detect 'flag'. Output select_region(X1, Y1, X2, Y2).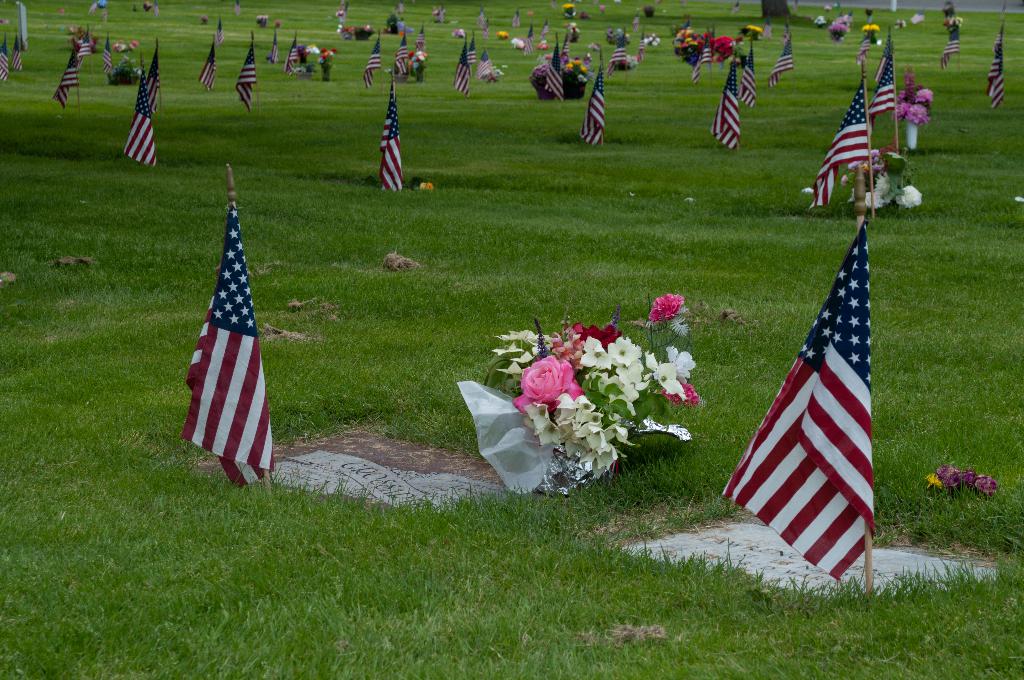
select_region(732, 35, 758, 109).
